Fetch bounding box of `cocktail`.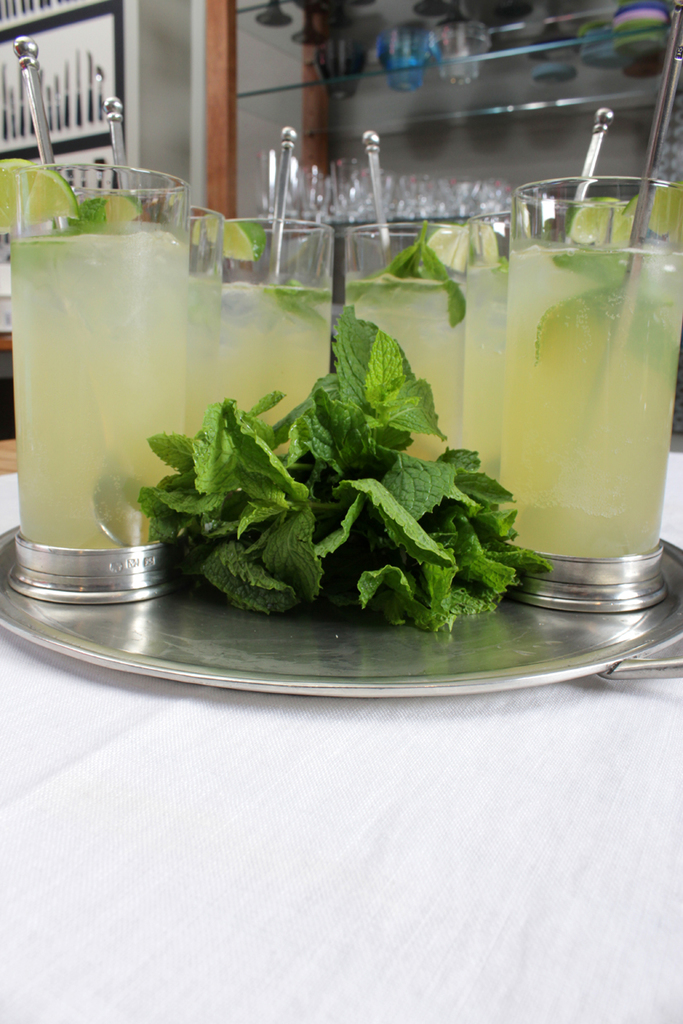
Bbox: {"x1": 184, "y1": 209, "x2": 220, "y2": 439}.
